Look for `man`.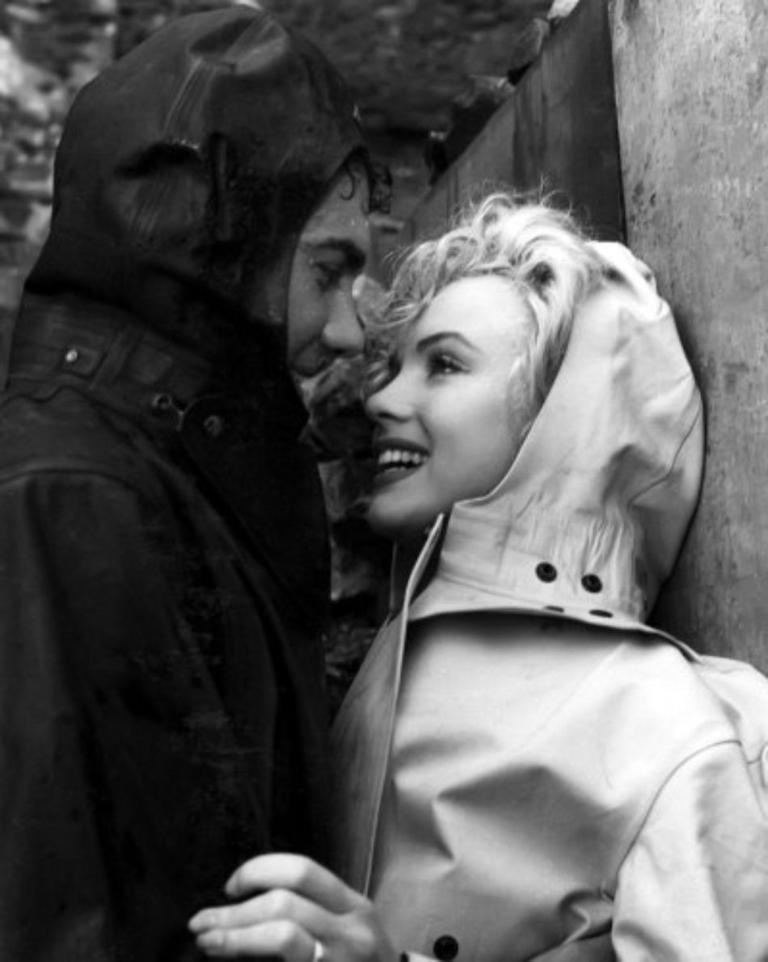
Found: {"left": 0, "top": 8, "right": 397, "bottom": 961}.
